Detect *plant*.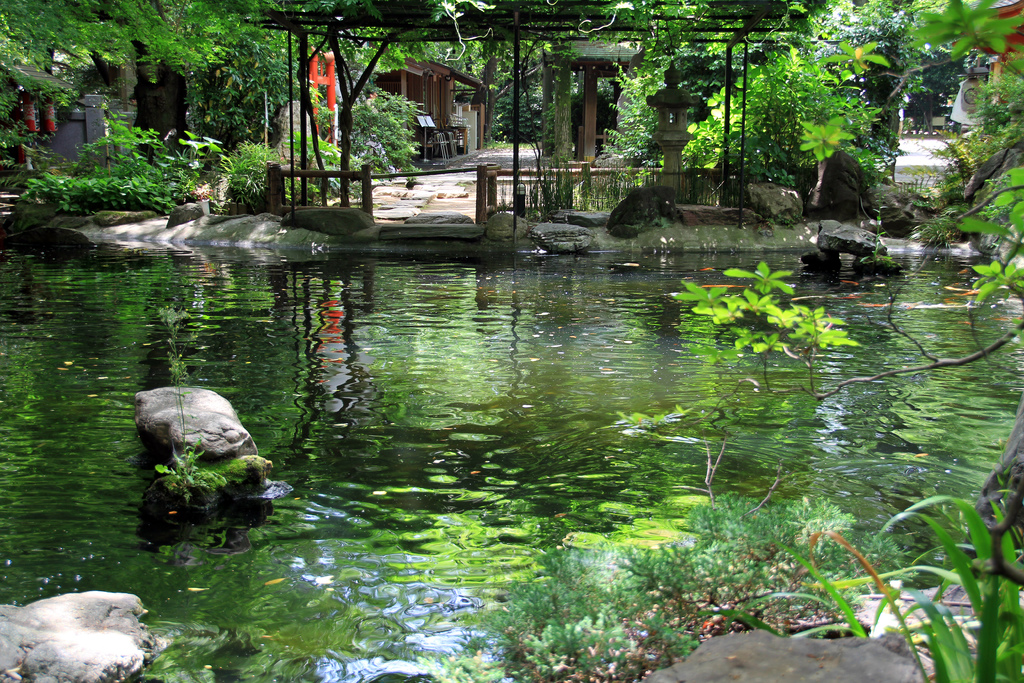
Detected at box(682, 498, 1023, 682).
